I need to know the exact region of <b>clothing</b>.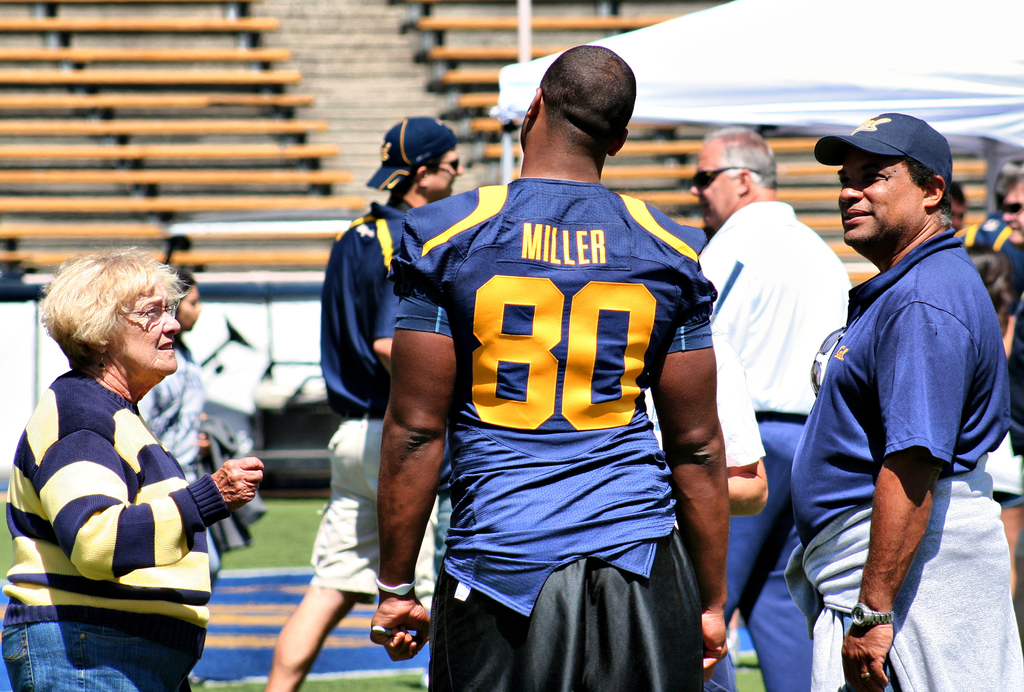
Region: <bbox>207, 422, 282, 572</bbox>.
